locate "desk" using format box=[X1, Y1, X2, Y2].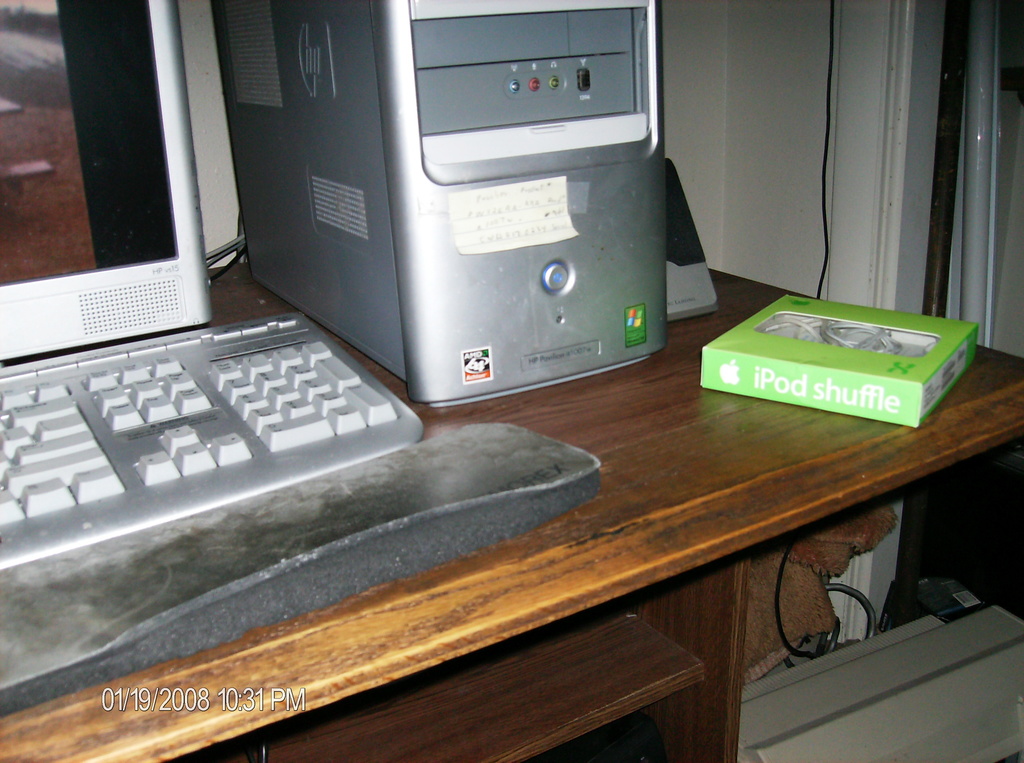
box=[1, 263, 1020, 762].
